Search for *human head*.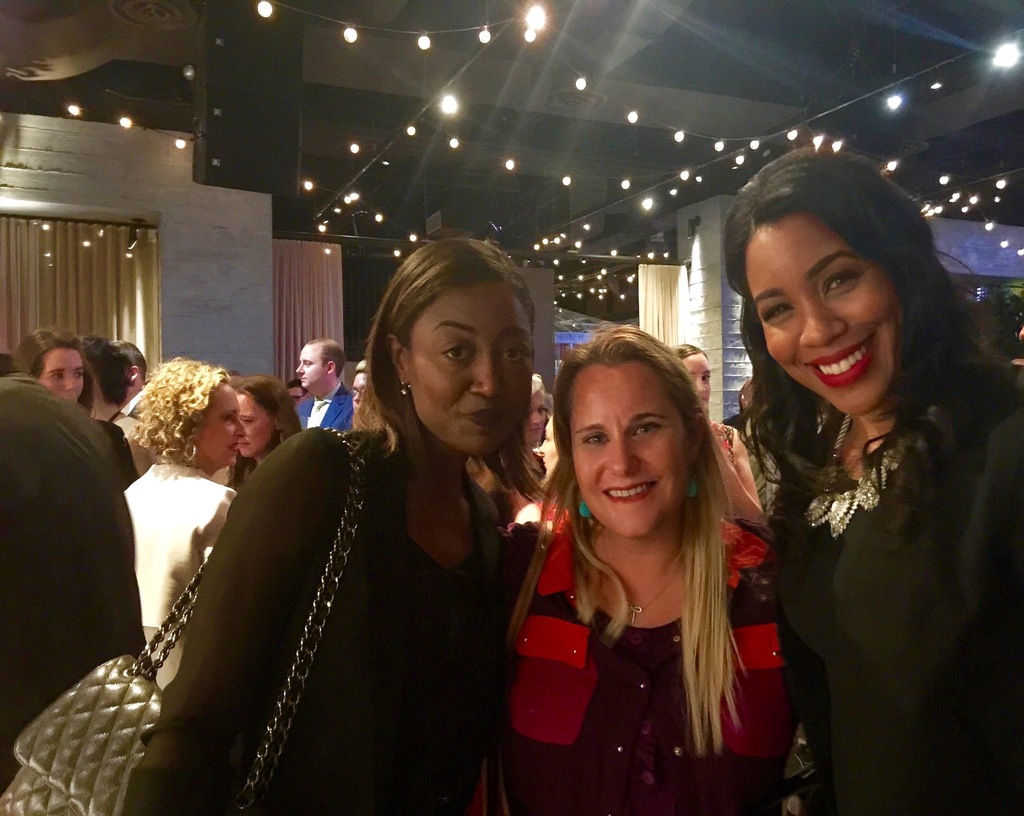
Found at 524,374,546,442.
